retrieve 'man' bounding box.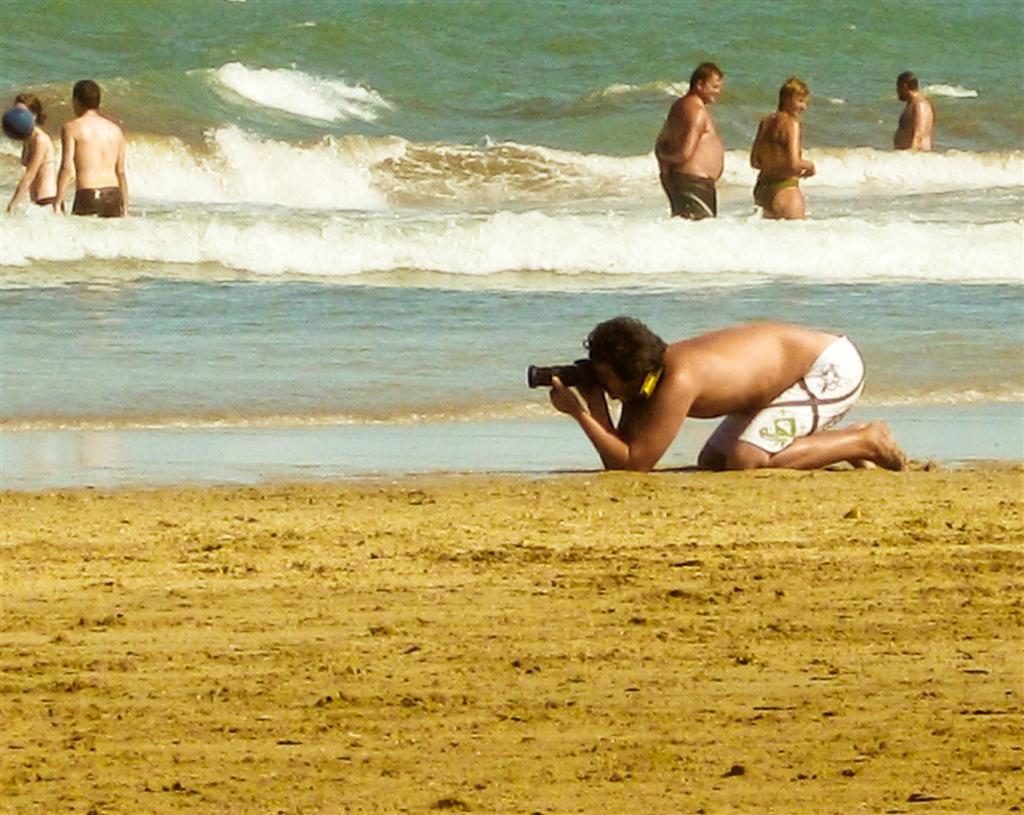
Bounding box: Rect(655, 65, 723, 225).
